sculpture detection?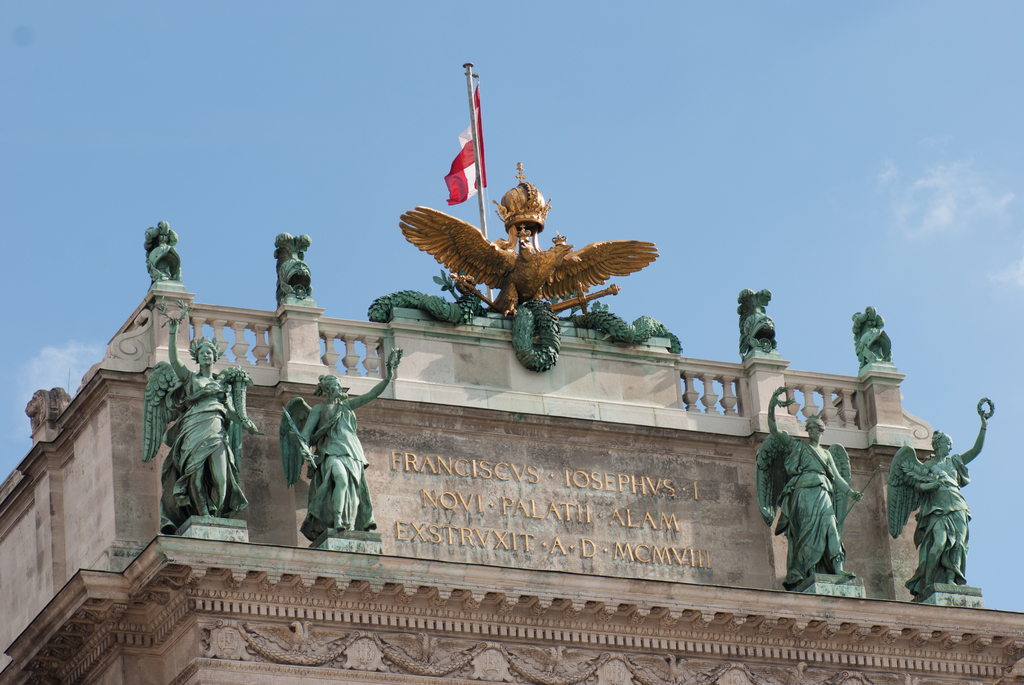
rect(147, 215, 178, 297)
